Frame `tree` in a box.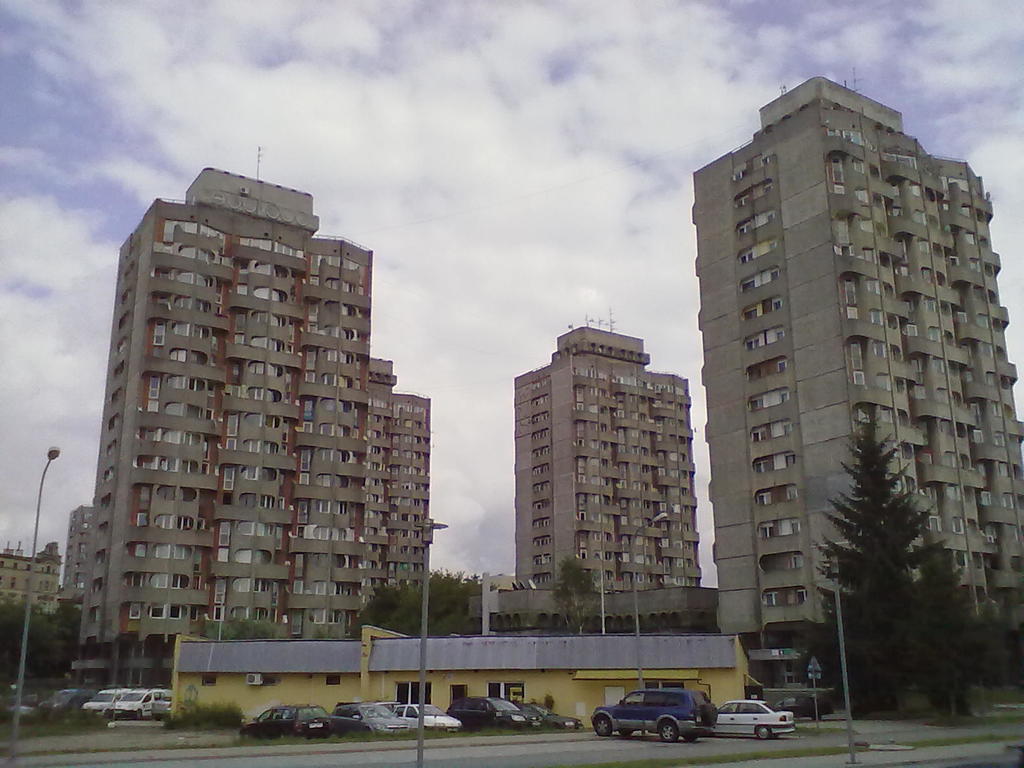
{"left": 912, "top": 559, "right": 974, "bottom": 715}.
